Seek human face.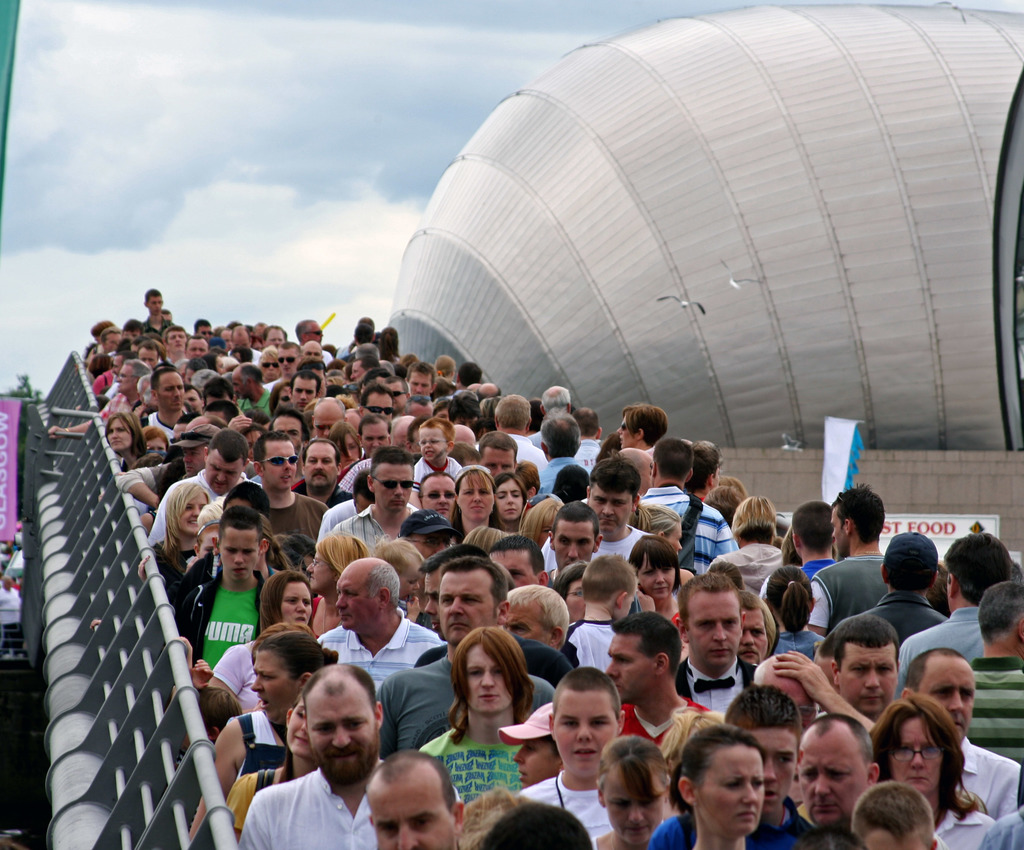
(x1=231, y1=382, x2=248, y2=398).
